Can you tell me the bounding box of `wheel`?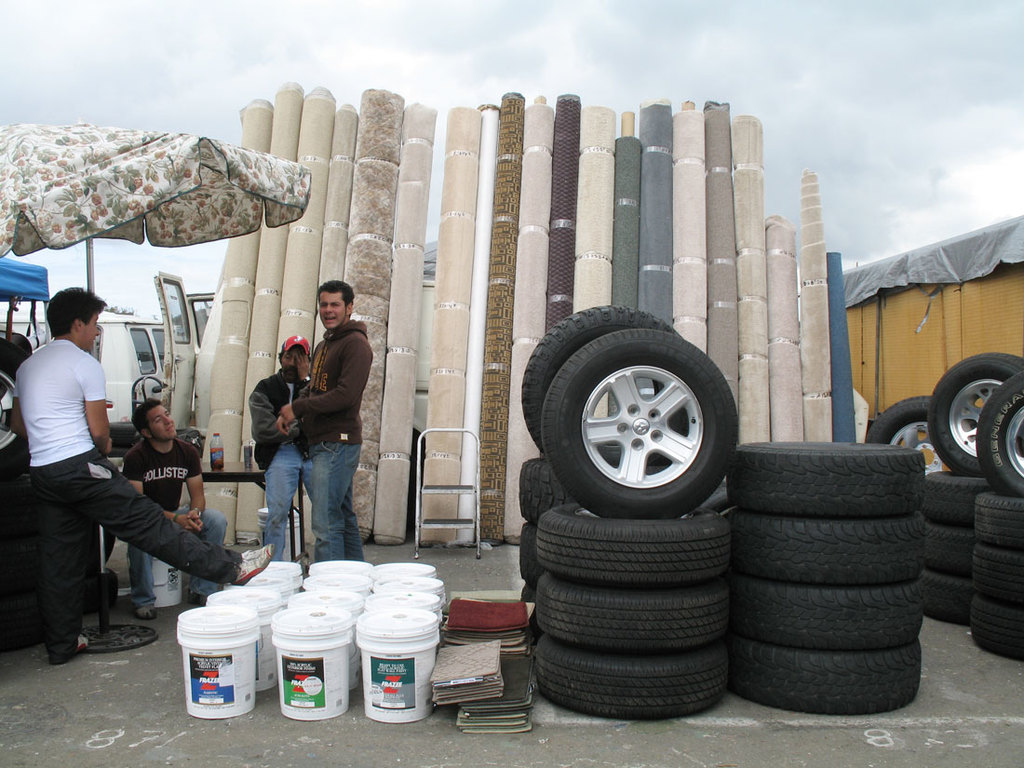
971 543 1023 600.
